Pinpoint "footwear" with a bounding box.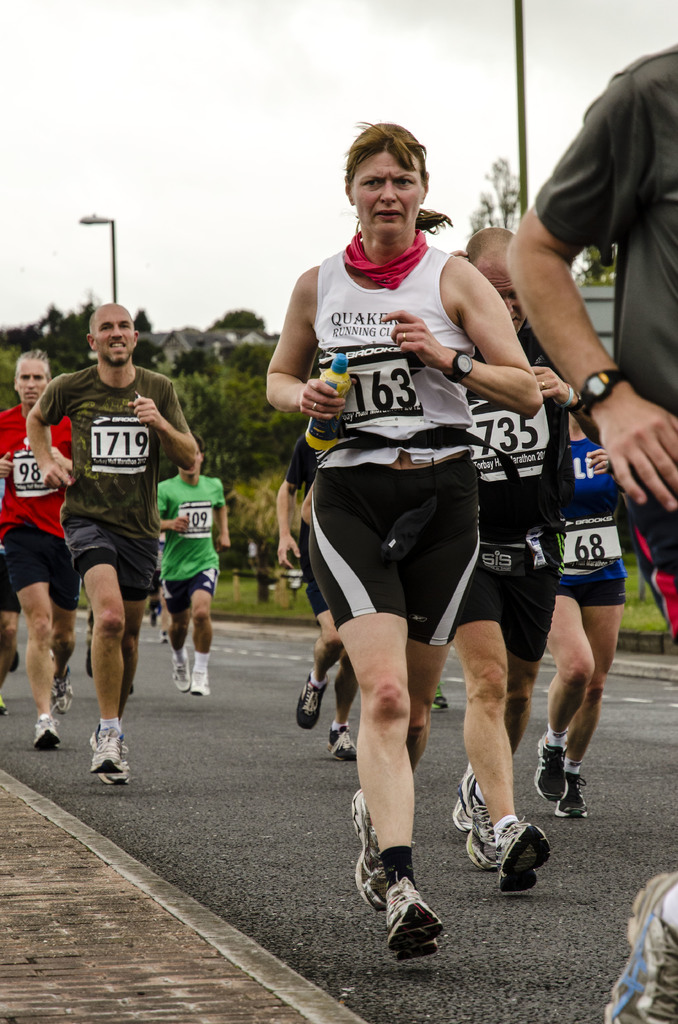
<box>37,724,58,753</box>.
